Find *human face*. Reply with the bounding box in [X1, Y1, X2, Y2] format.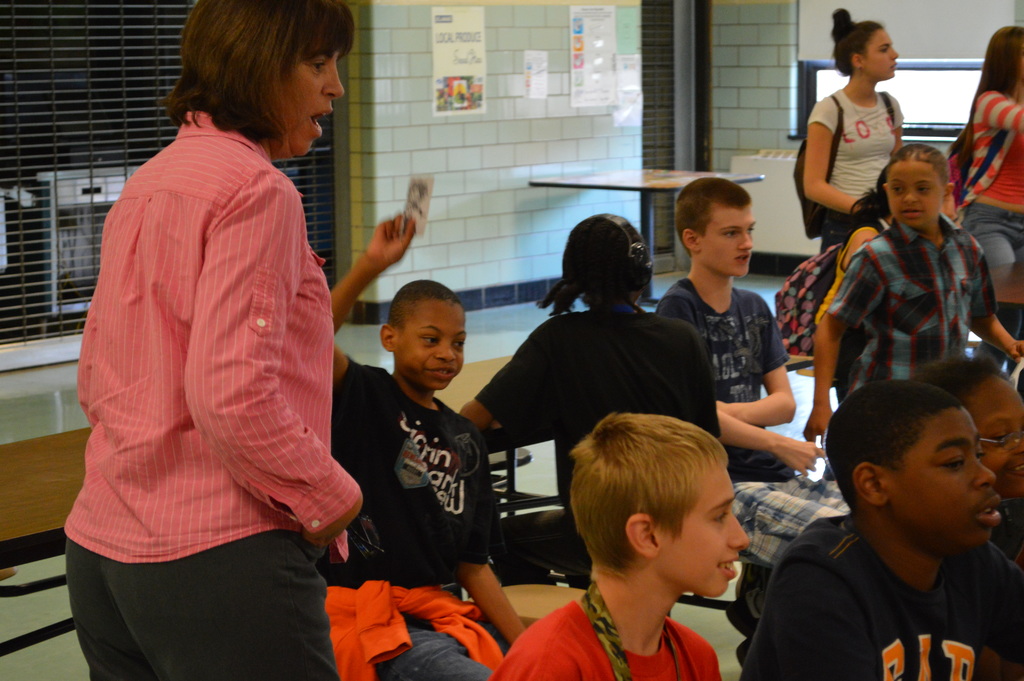
[902, 411, 1005, 561].
